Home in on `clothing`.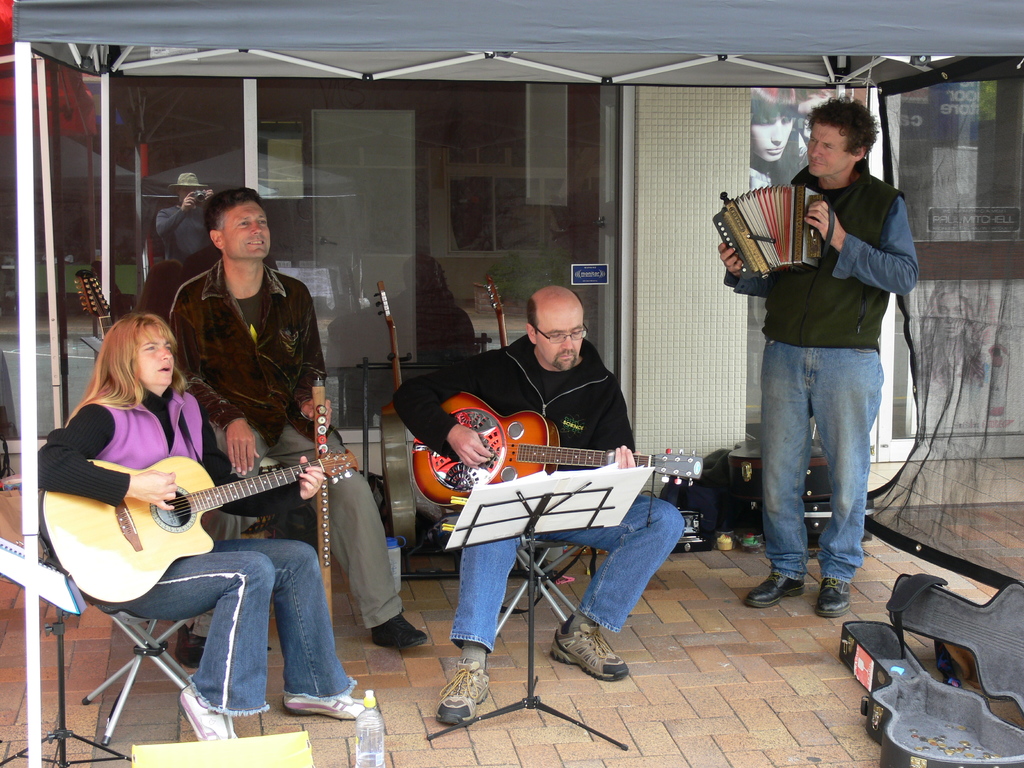
Homed in at pyautogui.locateOnScreen(38, 401, 358, 717).
